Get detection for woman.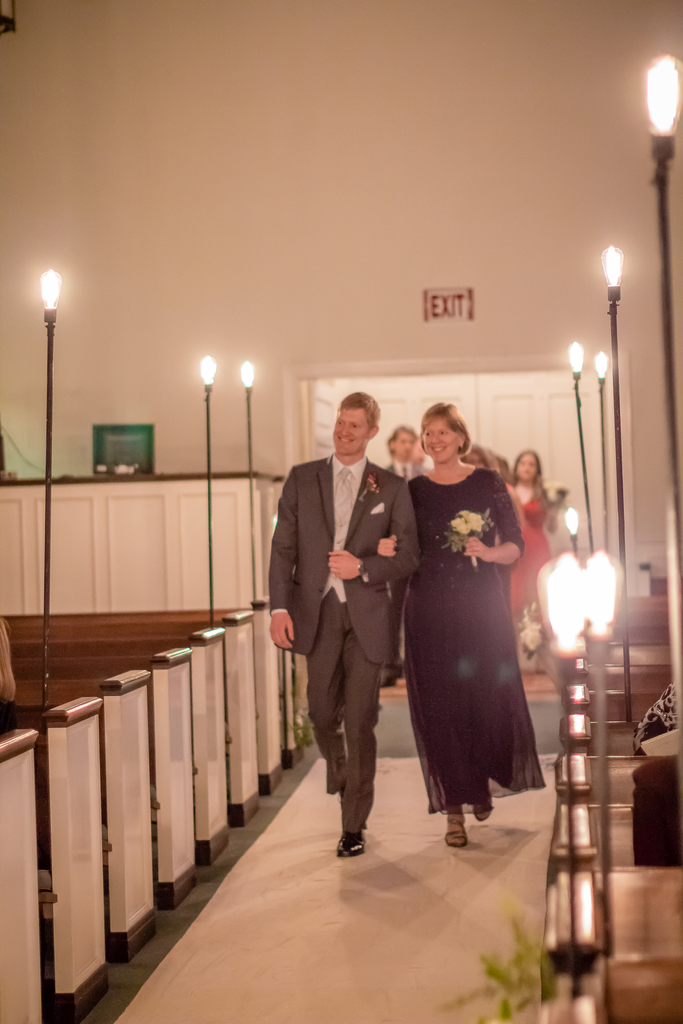
Detection: 391:399:544:860.
